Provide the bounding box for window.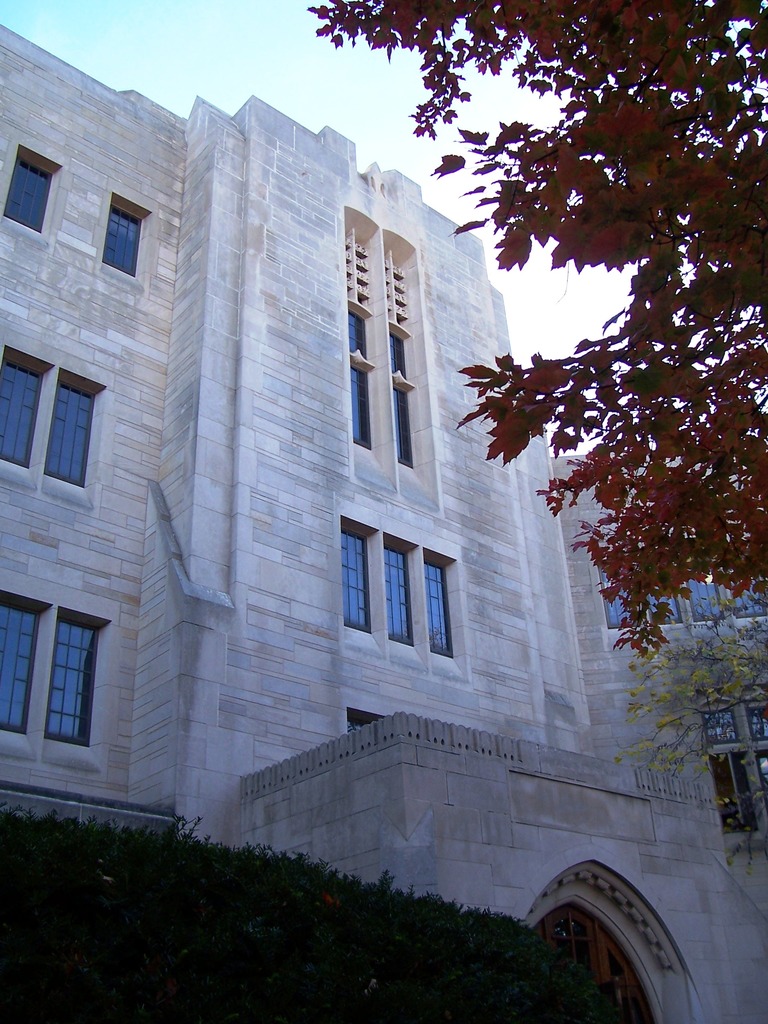
box=[706, 709, 742, 744].
